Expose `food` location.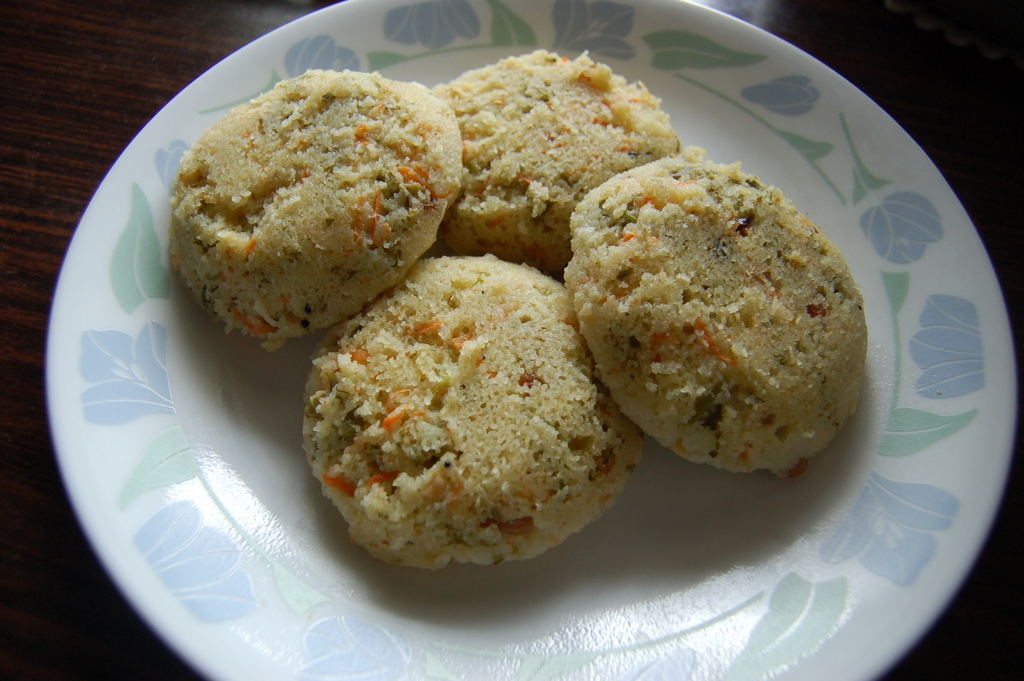
Exposed at x1=559 y1=140 x2=868 y2=478.
